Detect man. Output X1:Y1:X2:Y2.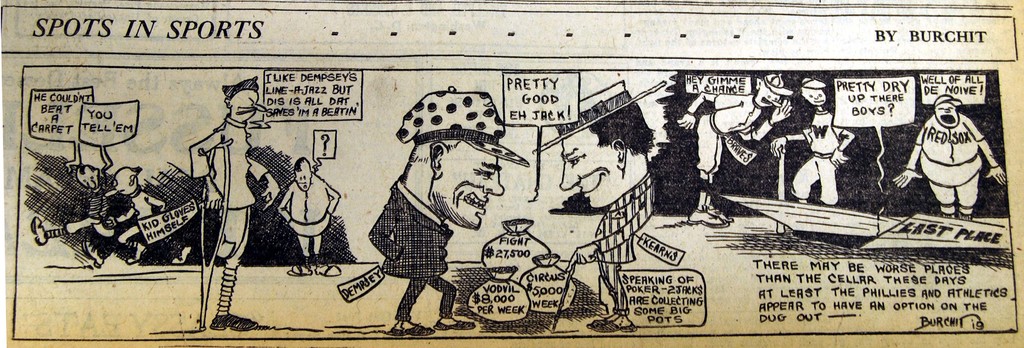
774:75:859:212.
